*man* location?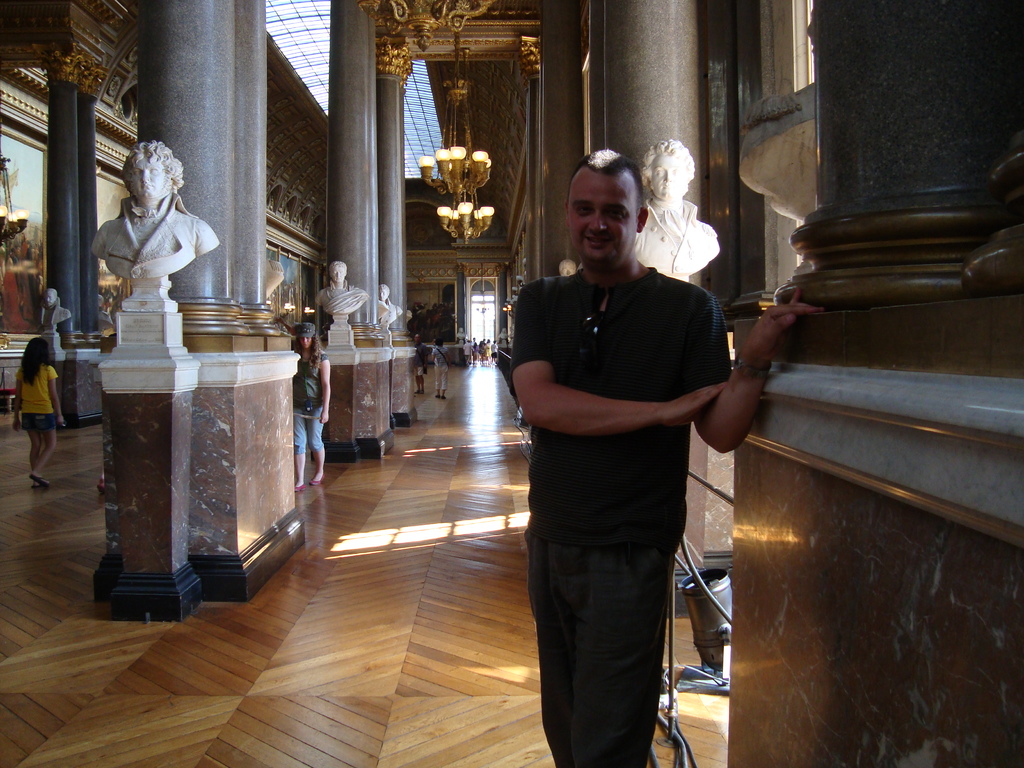
(38, 287, 72, 327)
